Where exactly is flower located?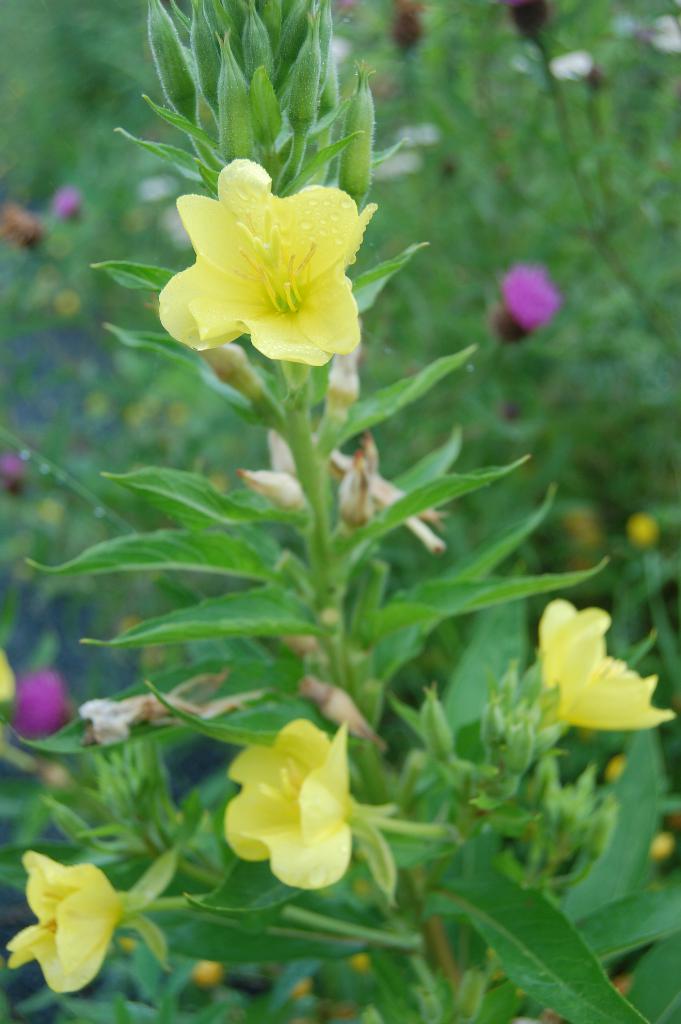
Its bounding box is (11, 671, 74, 742).
